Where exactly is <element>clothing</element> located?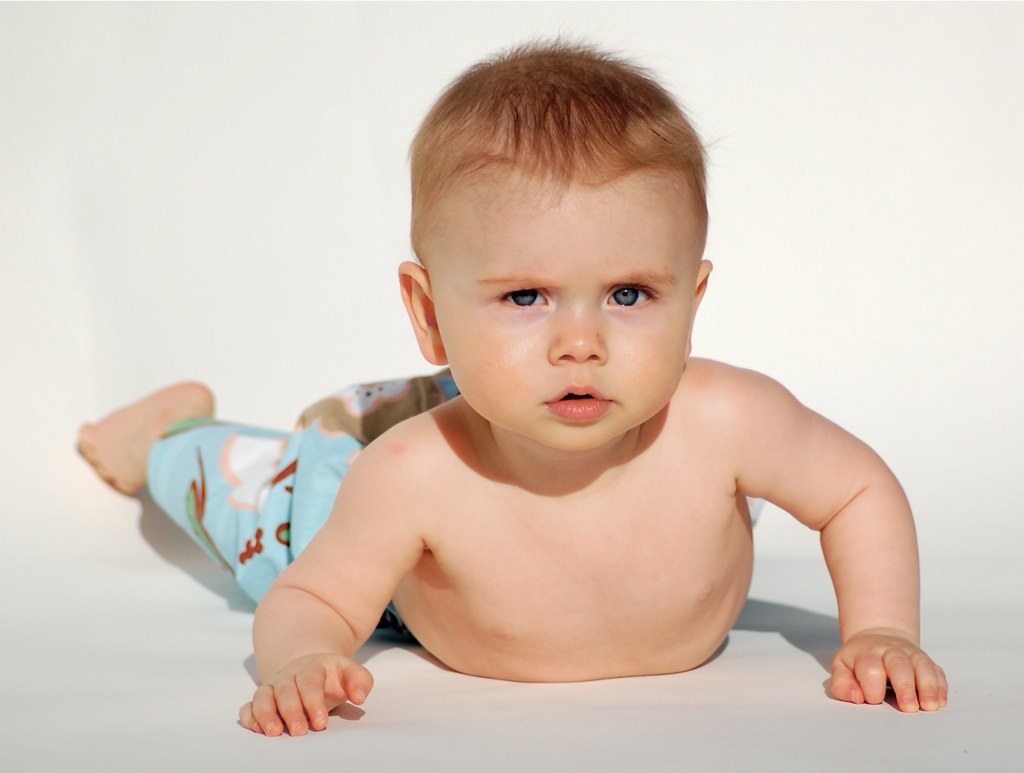
Its bounding box is rect(90, 355, 466, 726).
